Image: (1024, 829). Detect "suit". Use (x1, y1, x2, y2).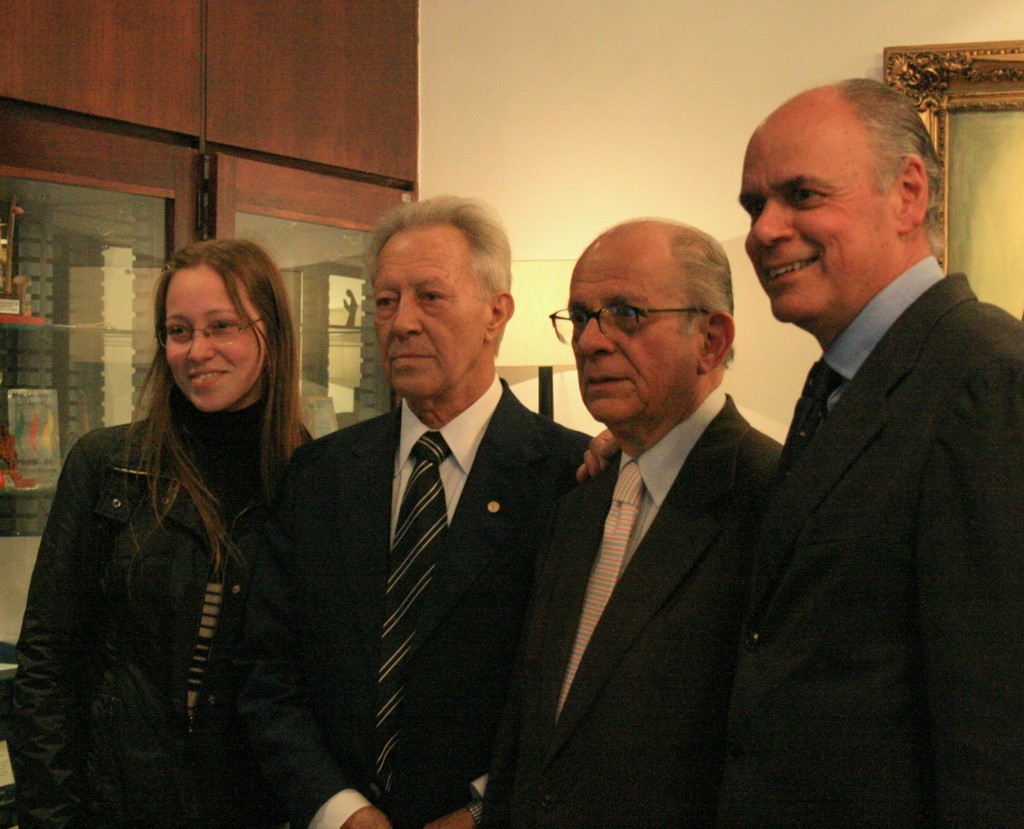
(730, 255, 1023, 828).
